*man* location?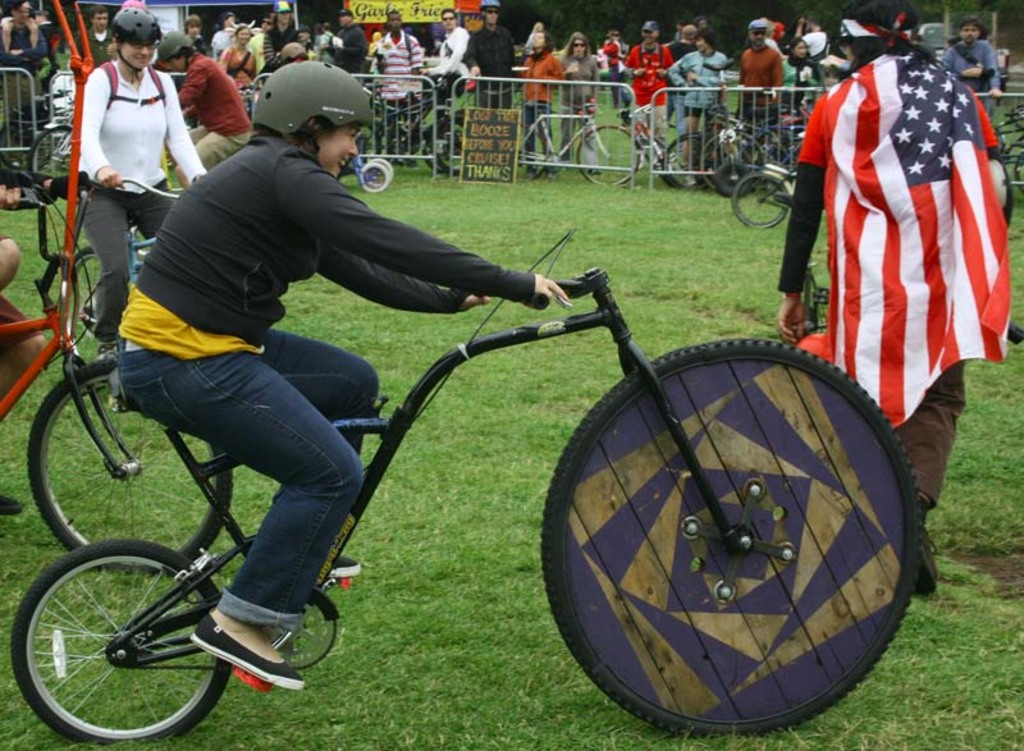
(x1=429, y1=9, x2=476, y2=73)
